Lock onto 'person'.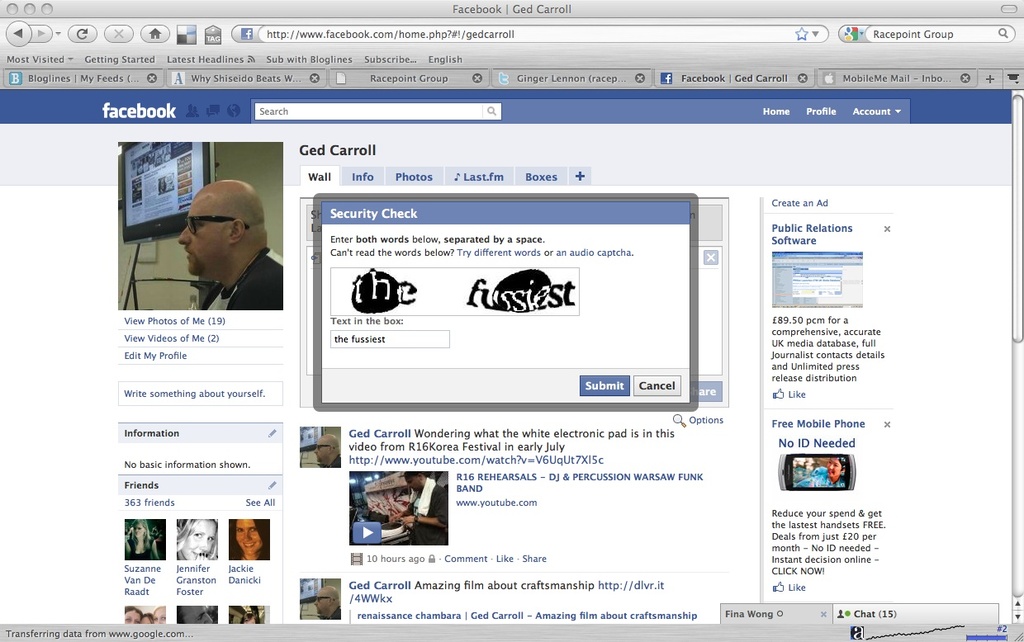
Locked: 174, 522, 219, 559.
